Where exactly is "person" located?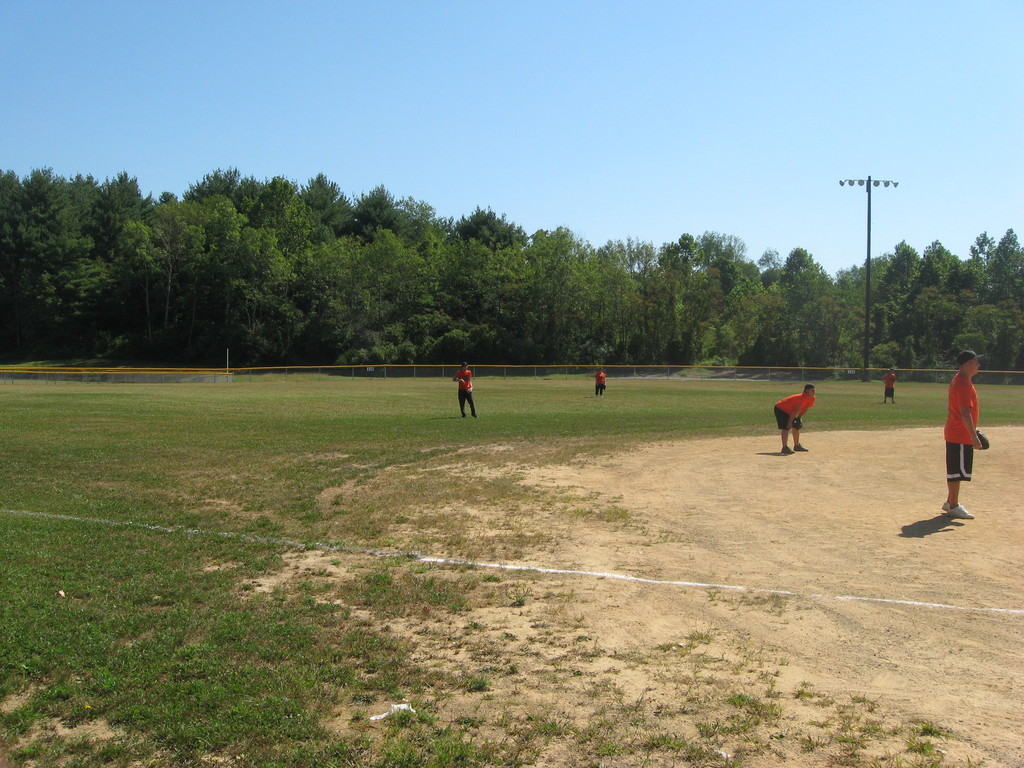
Its bounding box is bbox=(886, 372, 895, 405).
